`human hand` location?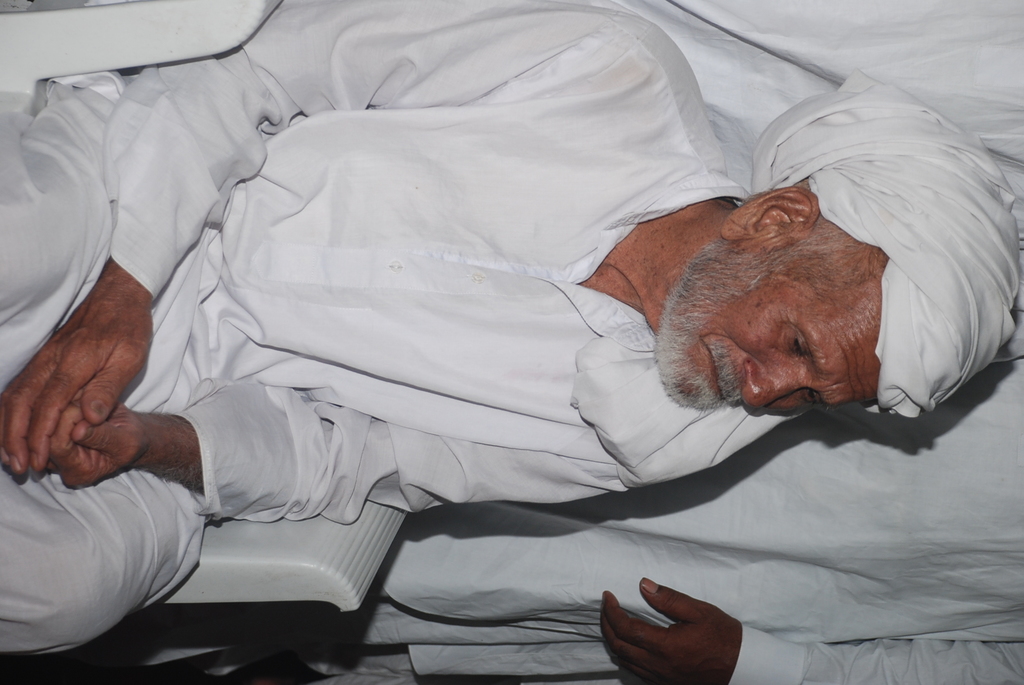
region(600, 586, 757, 672)
